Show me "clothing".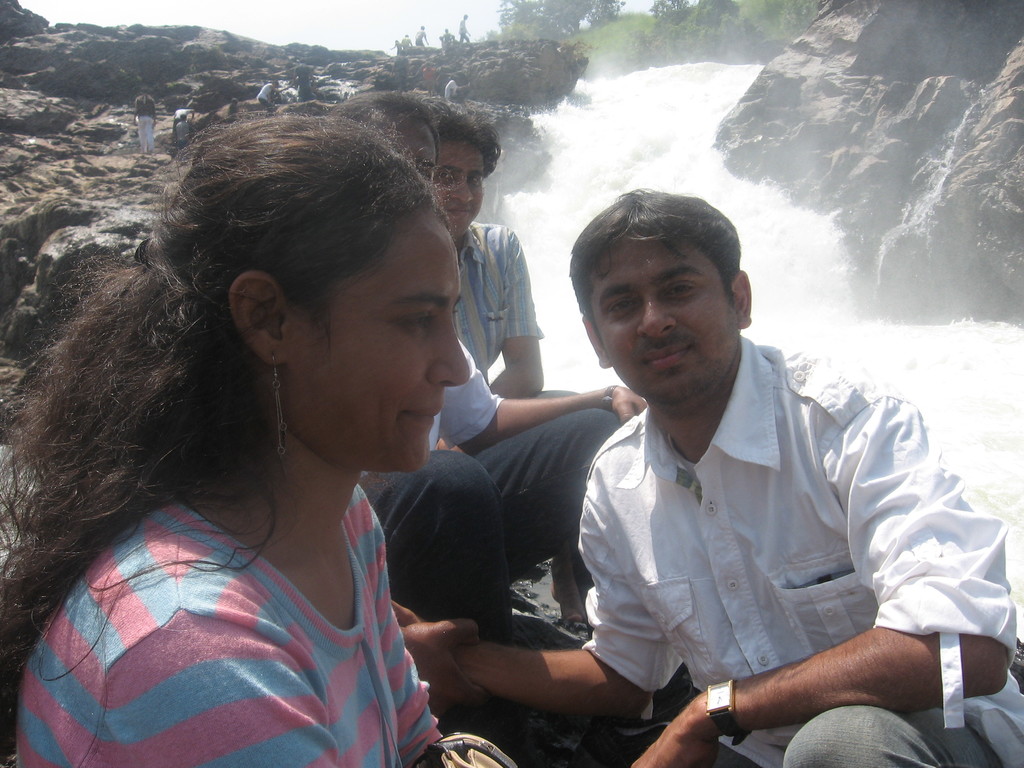
"clothing" is here: <bbox>358, 337, 623, 636</bbox>.
